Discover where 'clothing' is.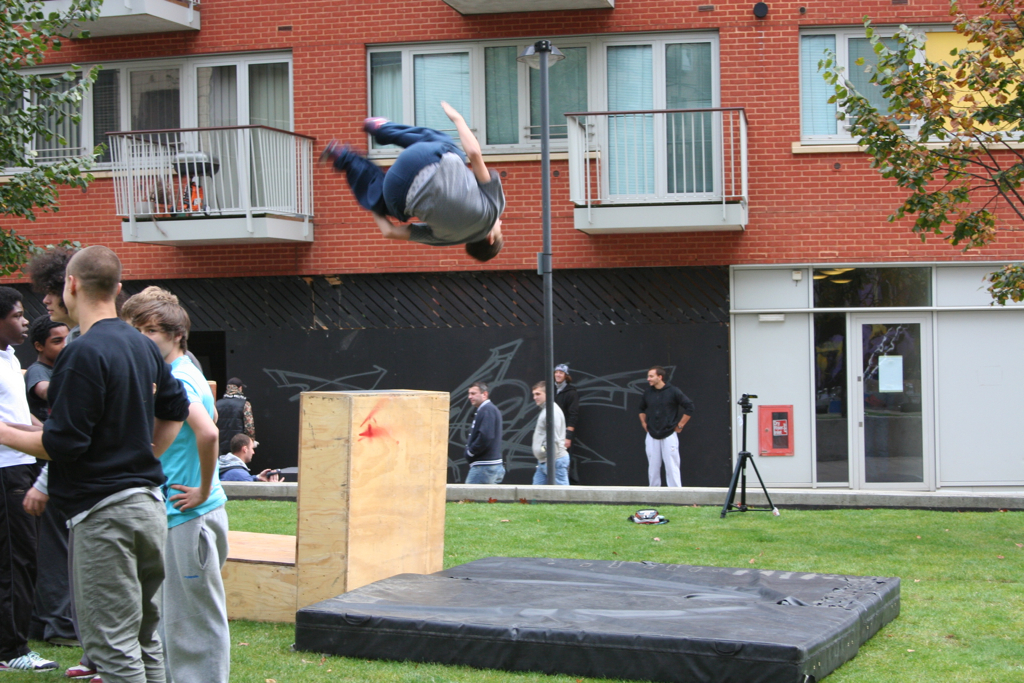
Discovered at 219/453/262/485.
